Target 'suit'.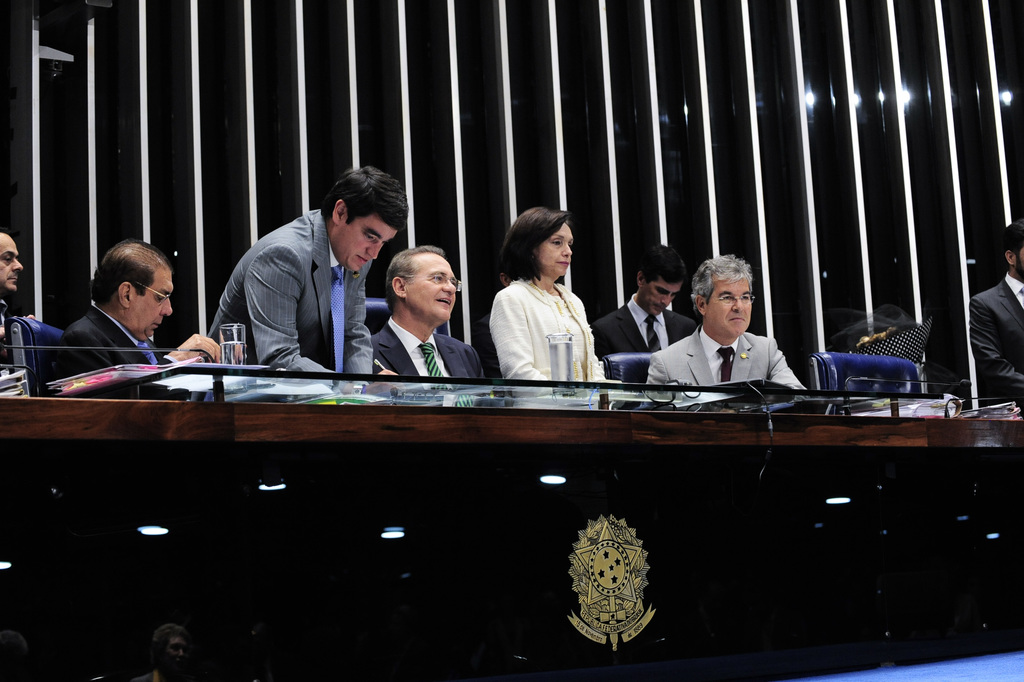
Target region: 49 298 163 377.
